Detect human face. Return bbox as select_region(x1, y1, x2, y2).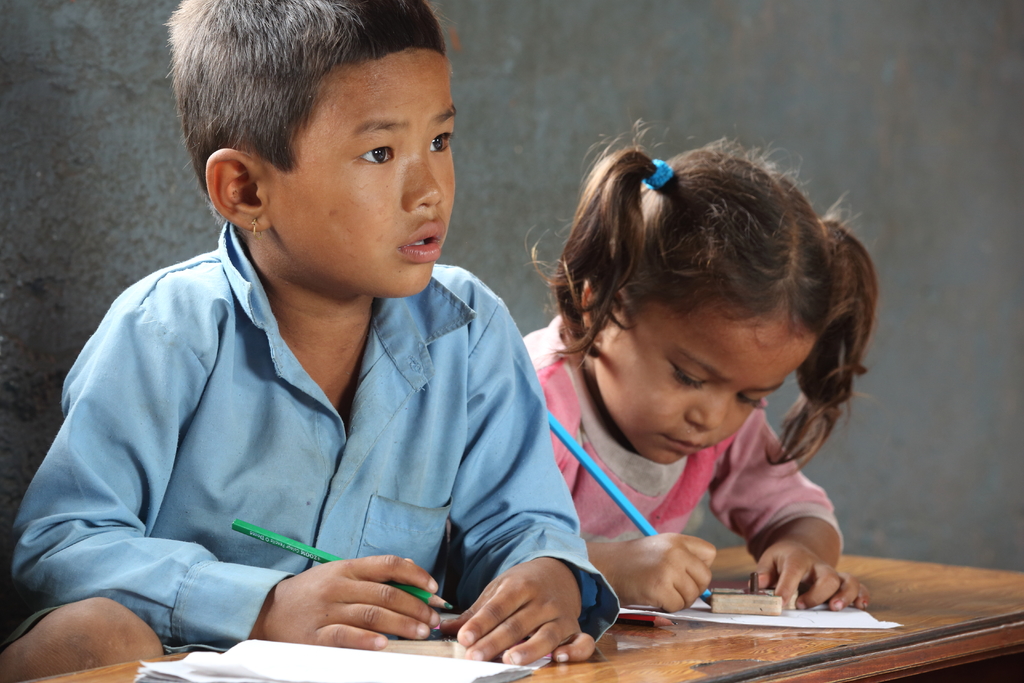
select_region(269, 58, 457, 292).
